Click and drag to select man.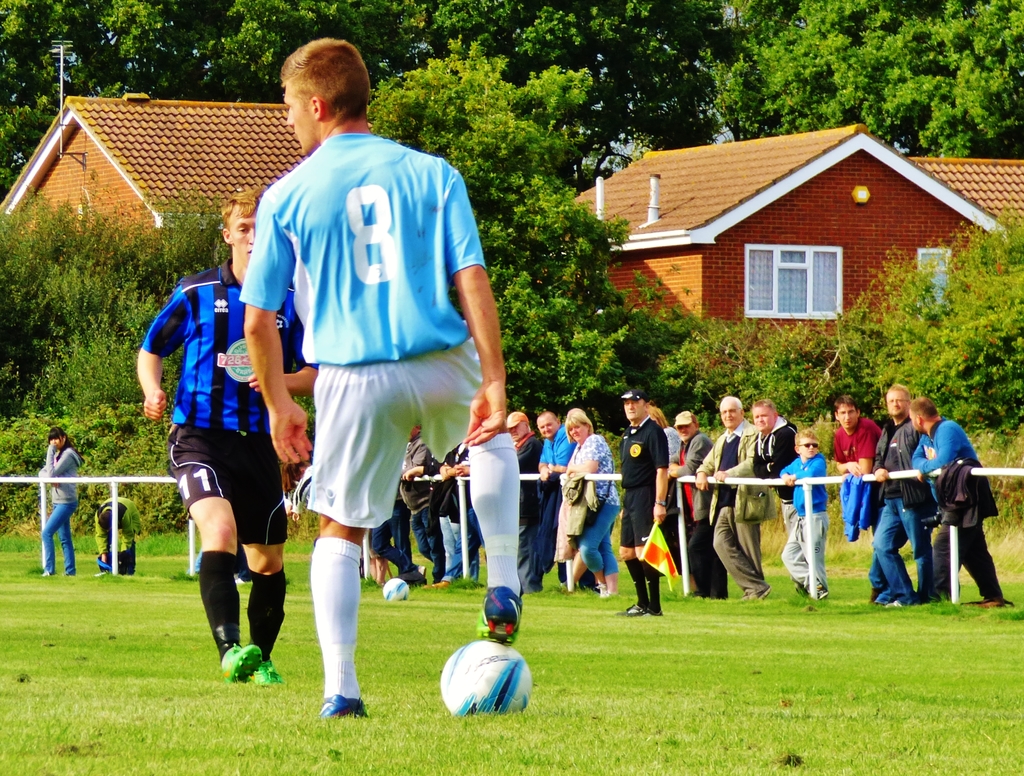
Selection: <bbox>667, 407, 731, 602</bbox>.
